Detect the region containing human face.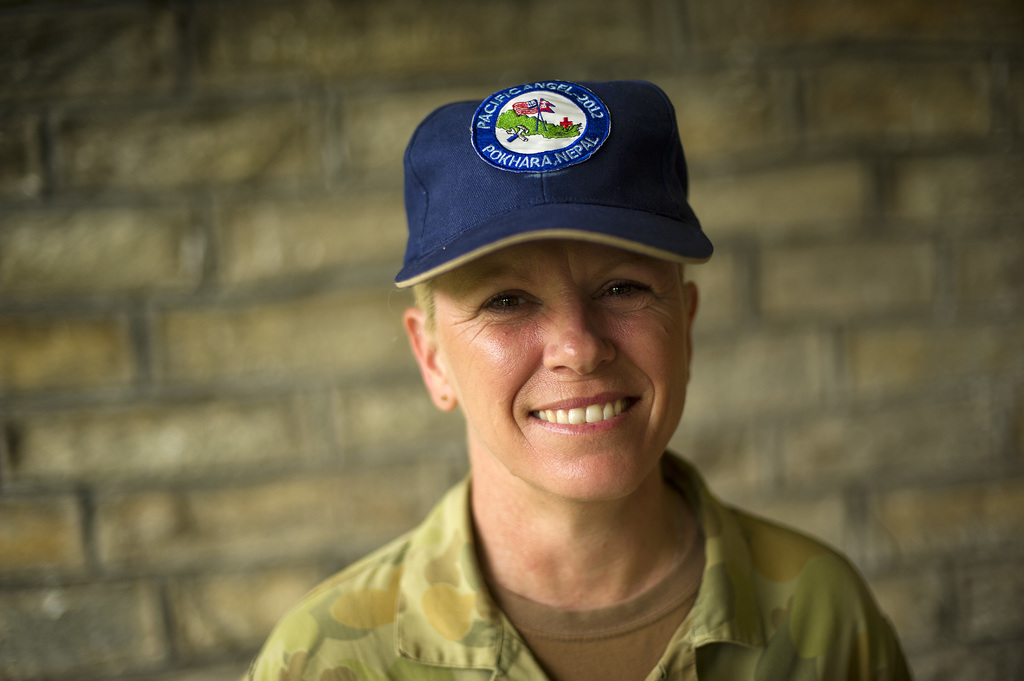
<bbox>434, 240, 686, 497</bbox>.
